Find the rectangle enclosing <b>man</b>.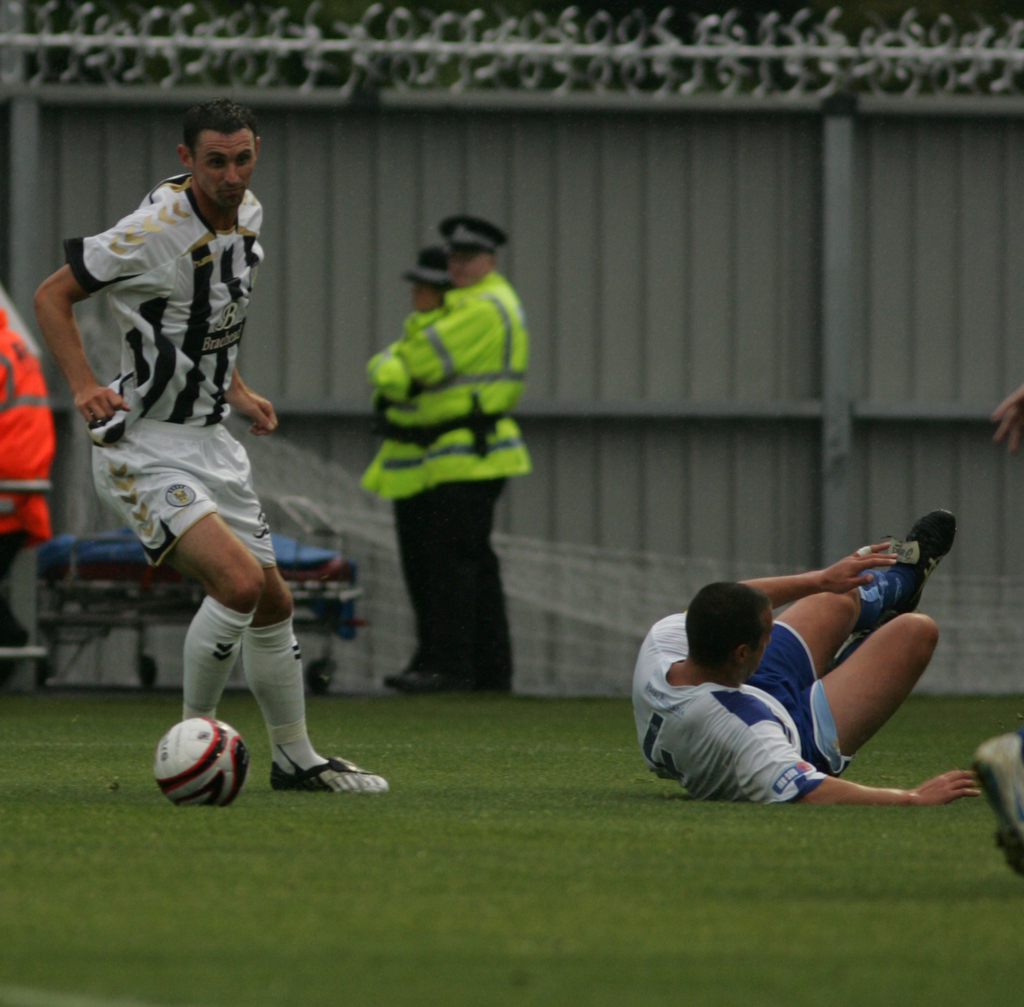
box(365, 247, 454, 686).
